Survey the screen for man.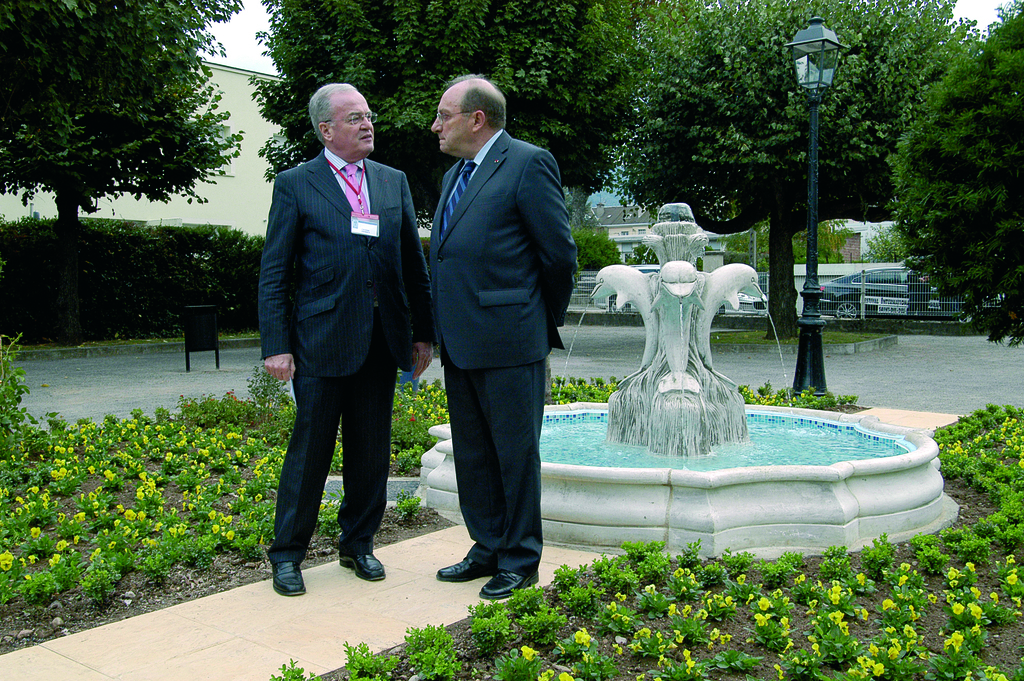
Survey found: (239, 75, 434, 595).
